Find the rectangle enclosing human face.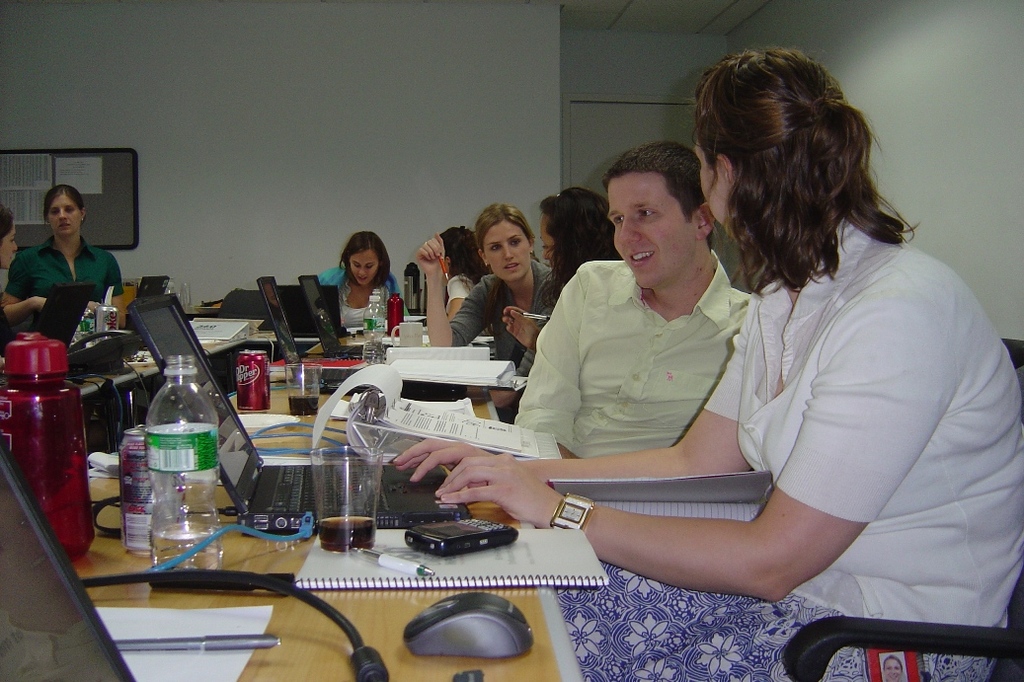
<box>689,138,735,219</box>.
